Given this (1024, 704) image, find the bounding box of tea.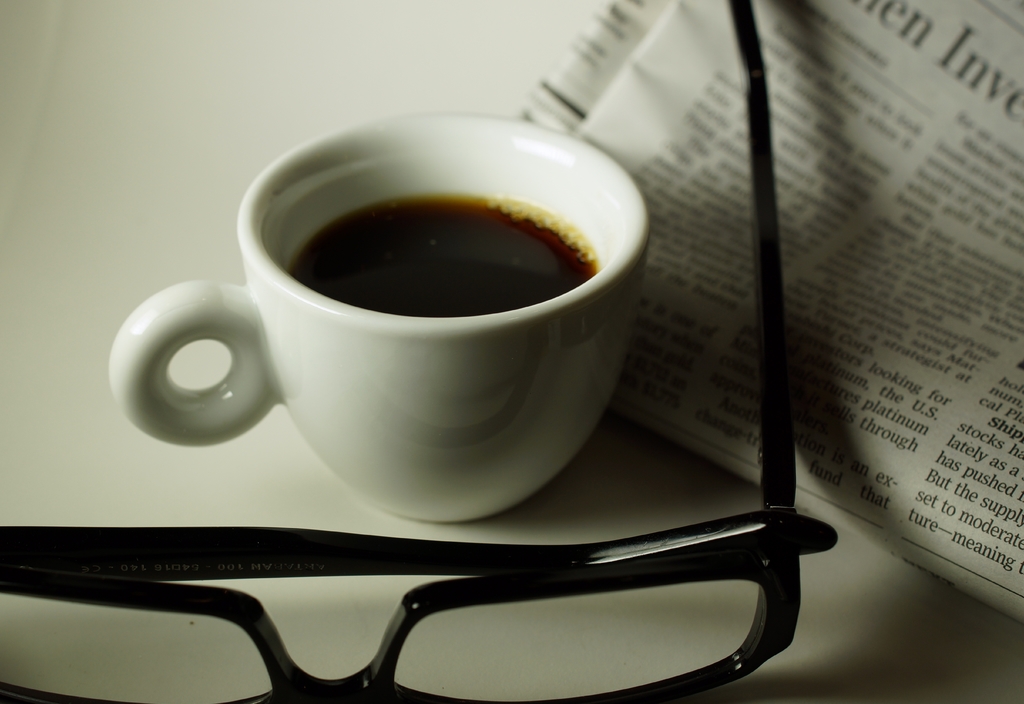
pyautogui.locateOnScreen(284, 197, 594, 315).
